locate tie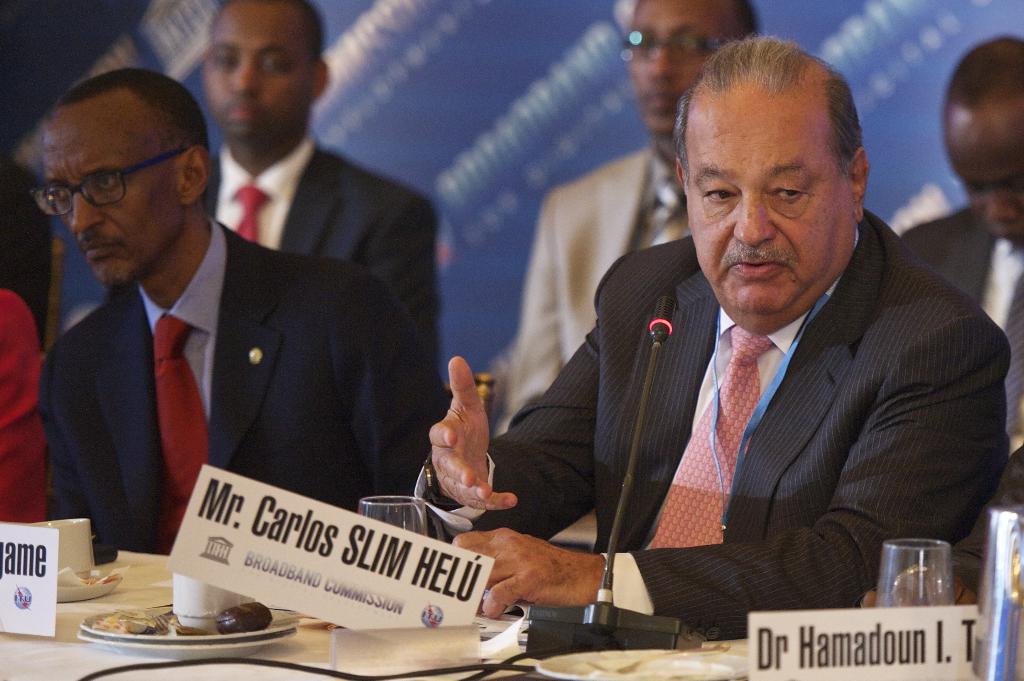
x1=152 y1=302 x2=211 y2=552
